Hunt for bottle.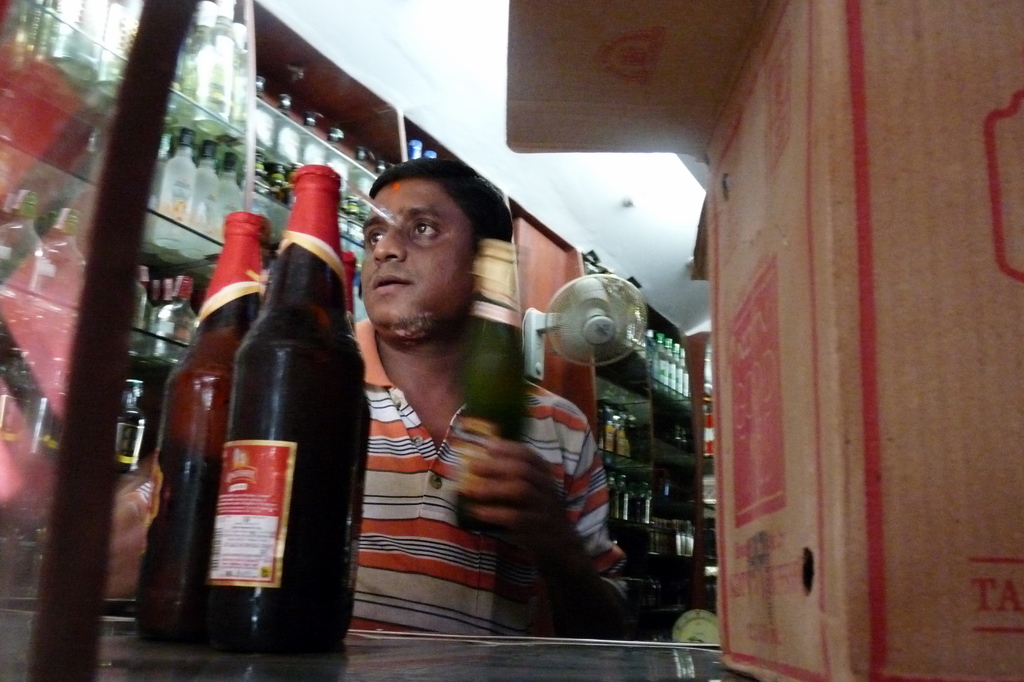
Hunted down at box(114, 369, 162, 476).
